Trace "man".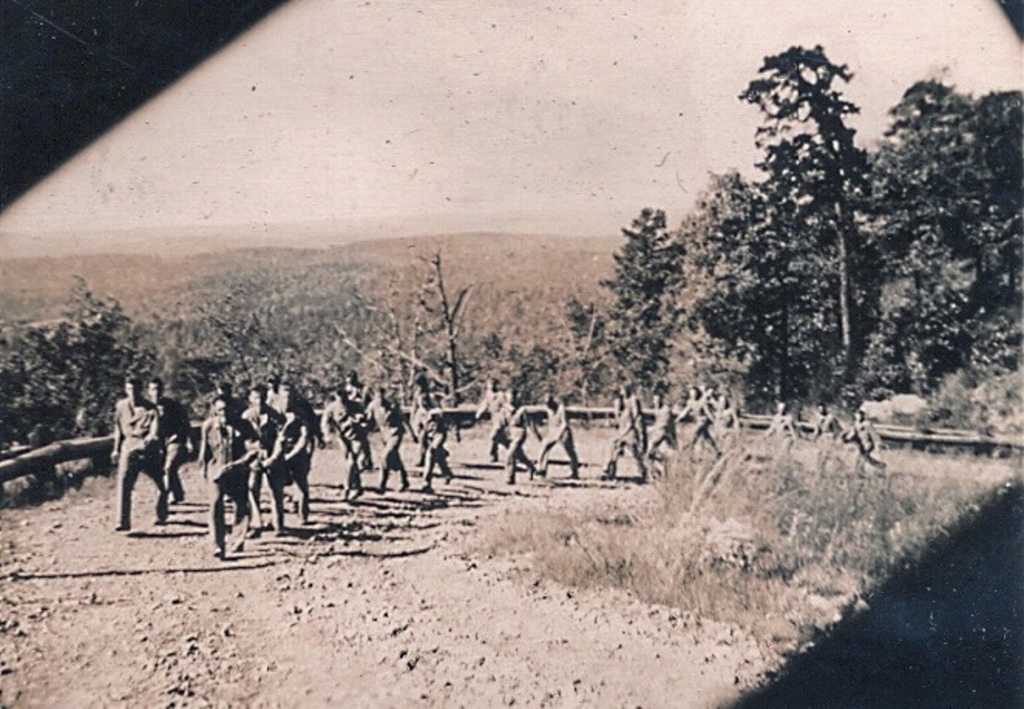
Traced to (259,382,314,527).
